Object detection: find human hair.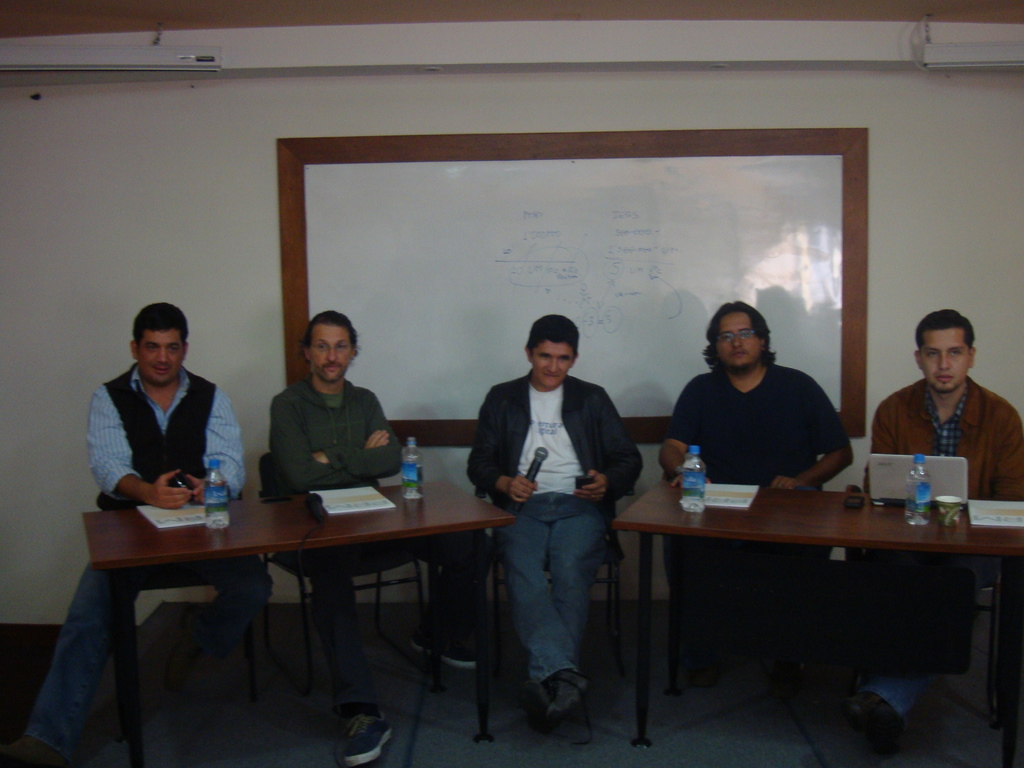
(702, 296, 779, 371).
